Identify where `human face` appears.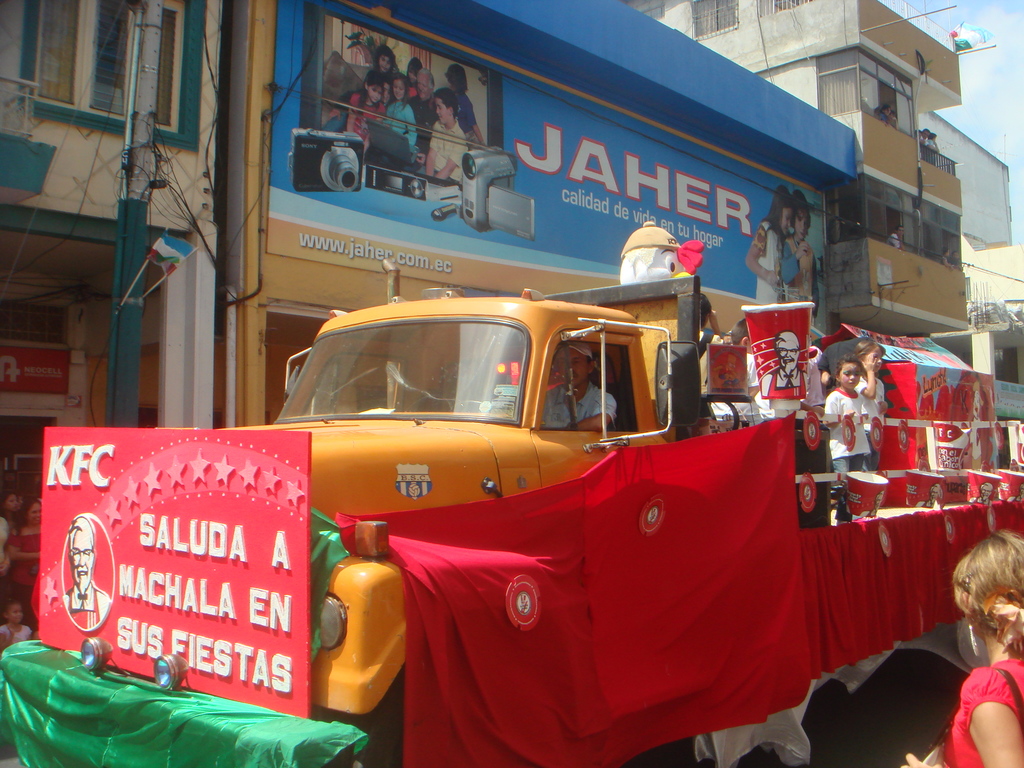
Appears at 376:51:391:74.
